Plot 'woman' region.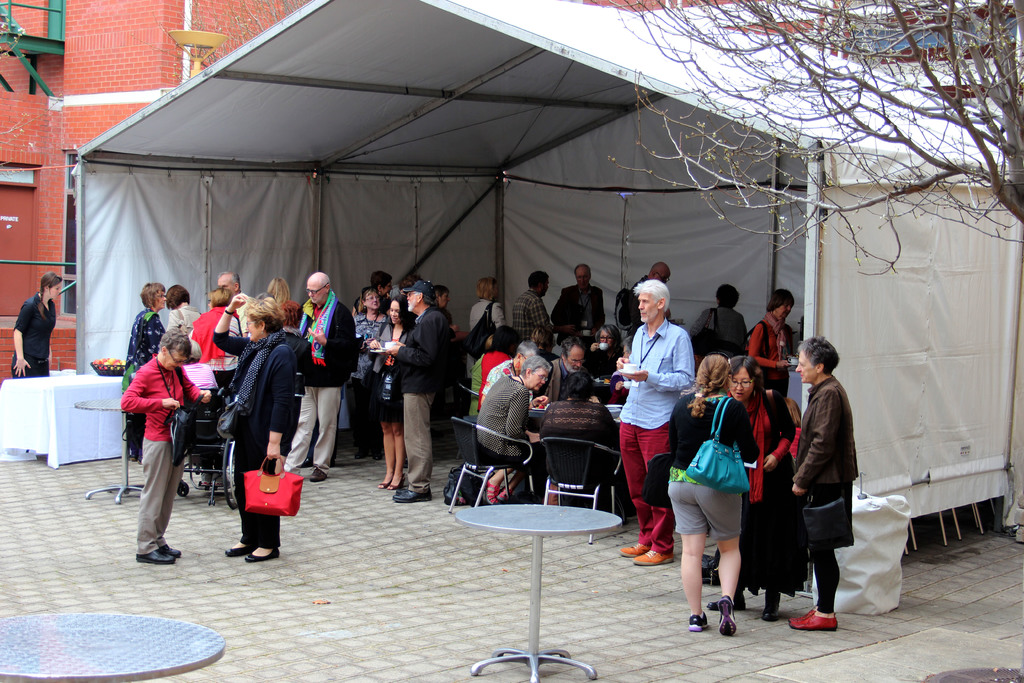
Plotted at x1=664 y1=347 x2=748 y2=638.
